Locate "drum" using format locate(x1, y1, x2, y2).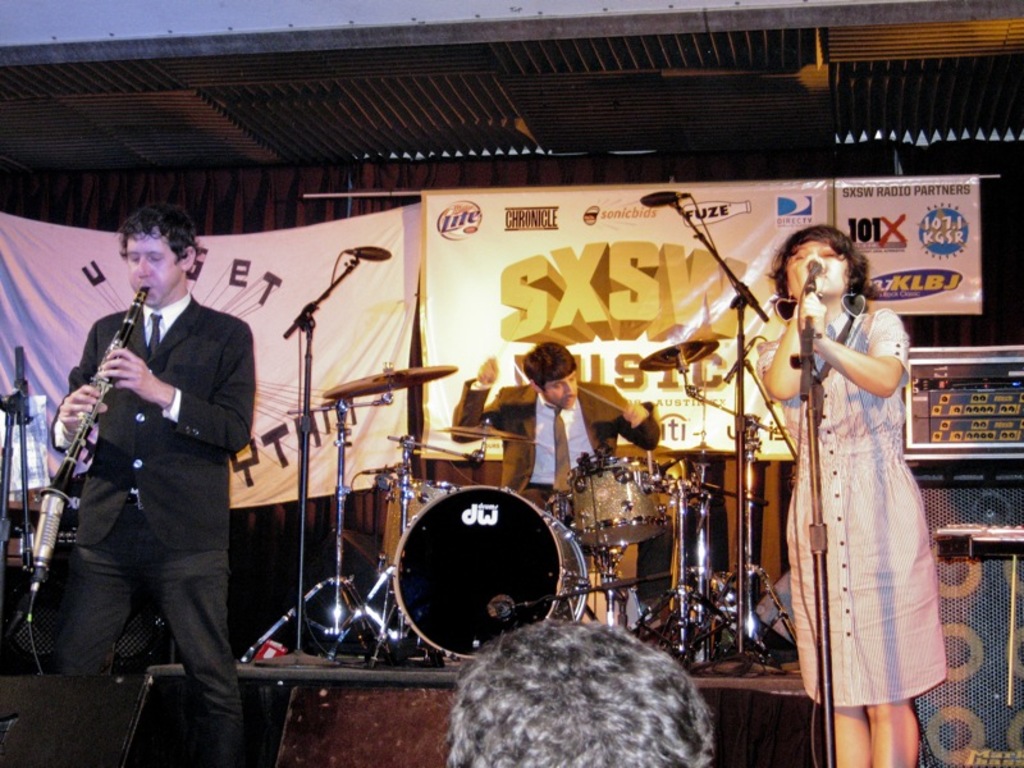
locate(388, 480, 605, 676).
